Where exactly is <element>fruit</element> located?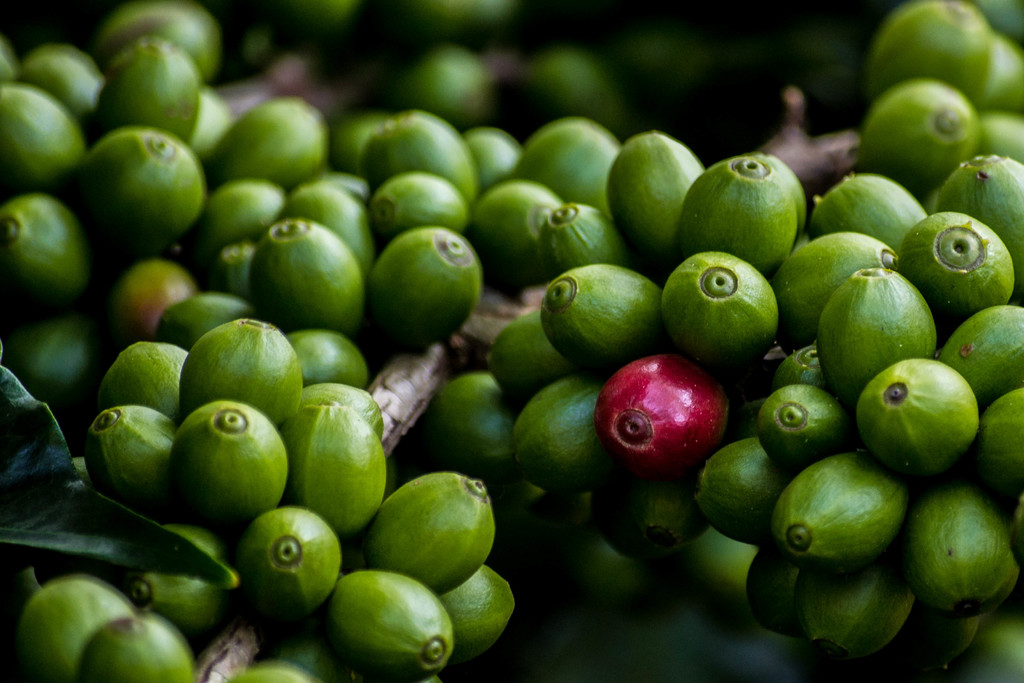
Its bounding box is rect(327, 572, 455, 672).
